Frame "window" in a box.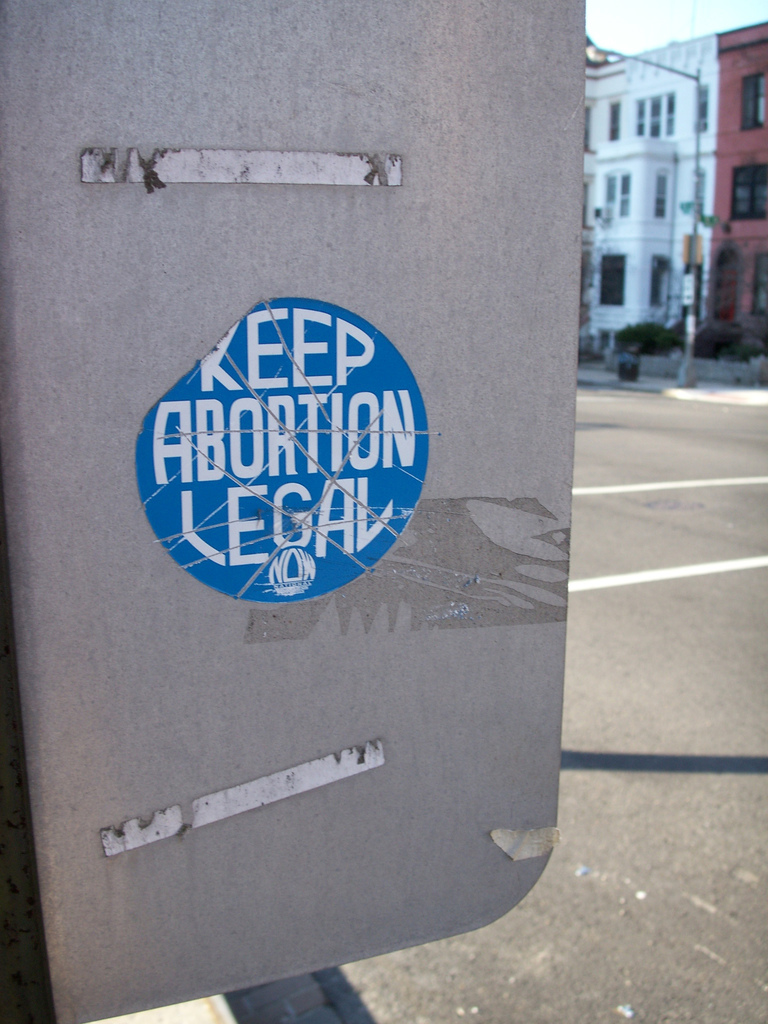
(606,170,632,214).
